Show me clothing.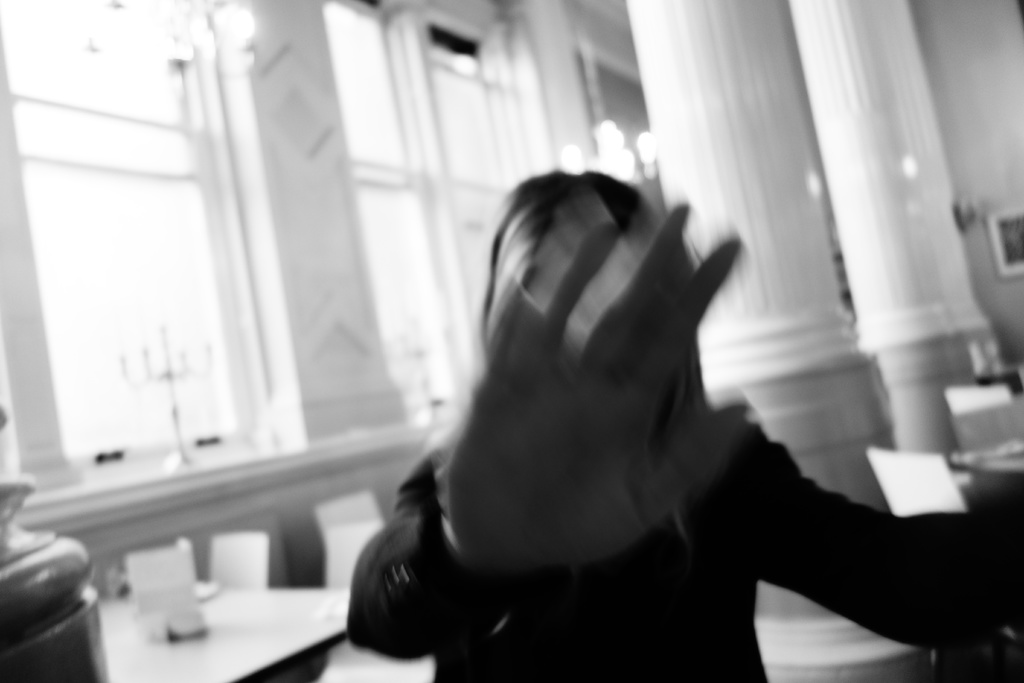
clothing is here: box(342, 436, 1023, 682).
